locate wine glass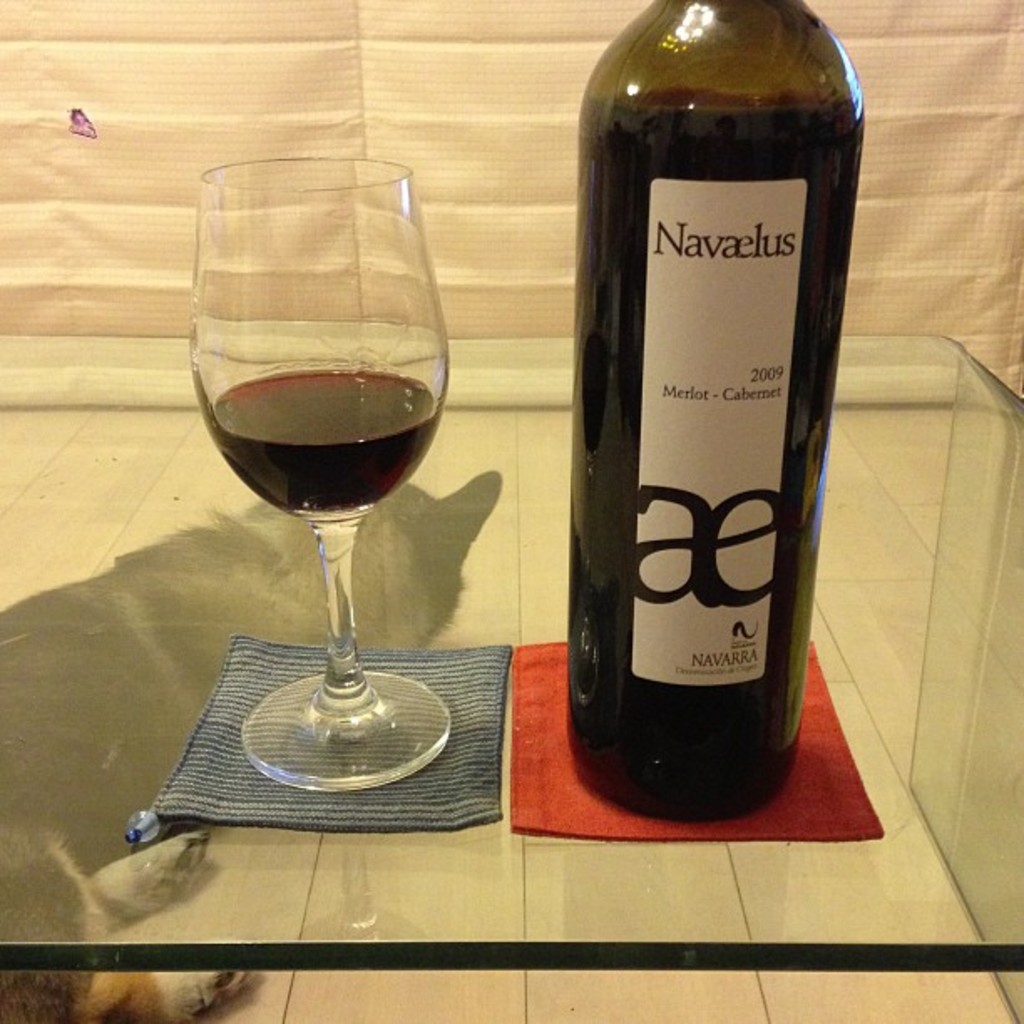
186/147/448/796
